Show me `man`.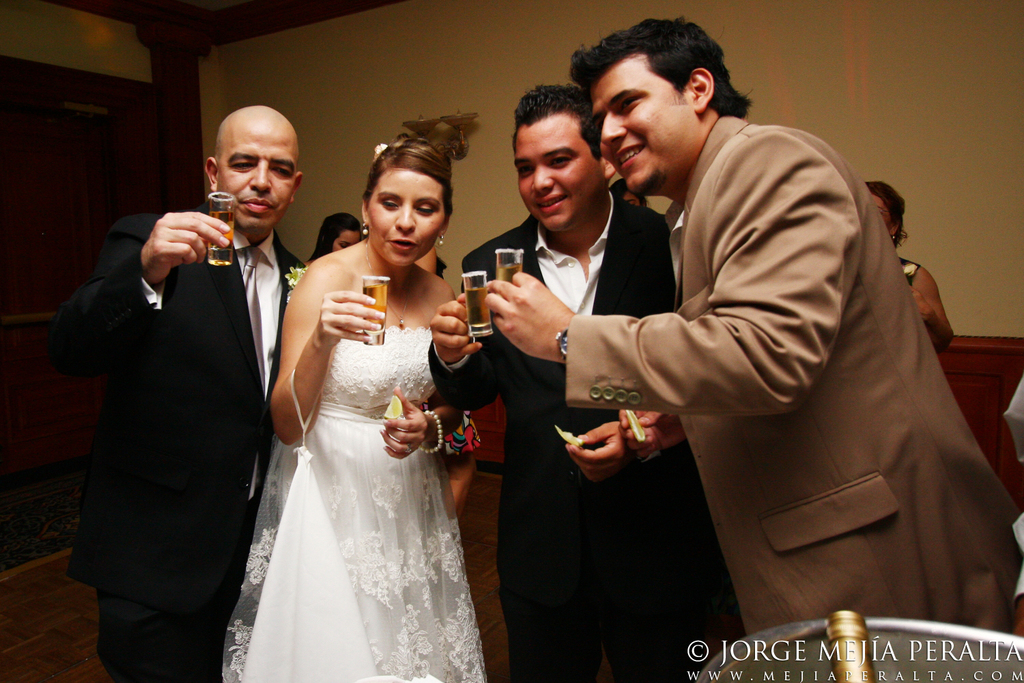
`man` is here: [x1=483, y1=11, x2=1019, y2=635].
